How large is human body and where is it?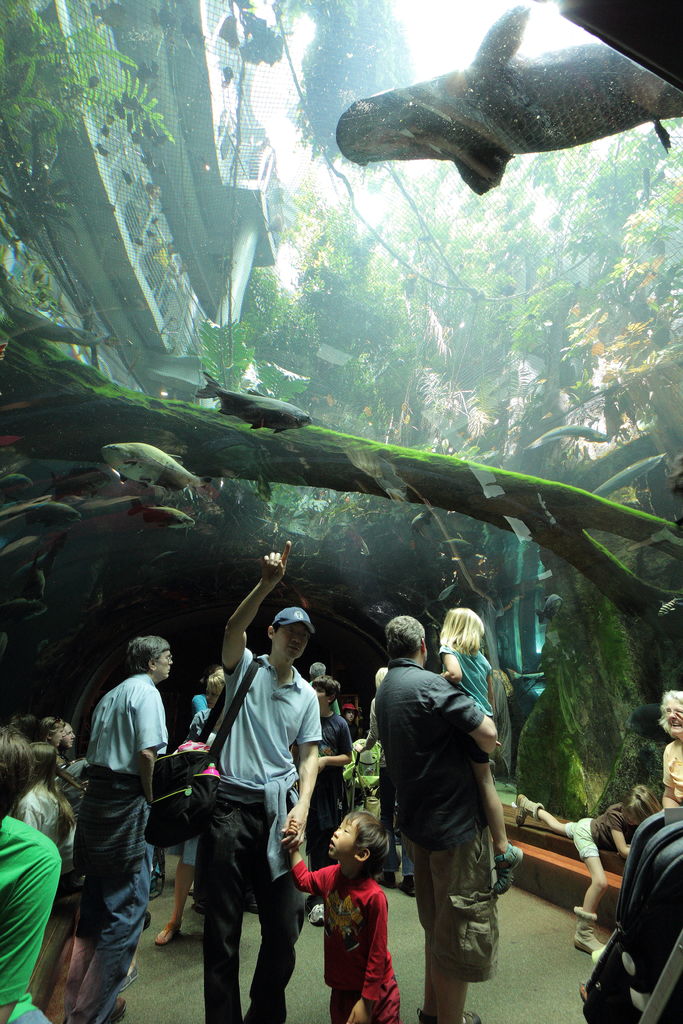
Bounding box: l=213, t=547, r=331, b=1020.
